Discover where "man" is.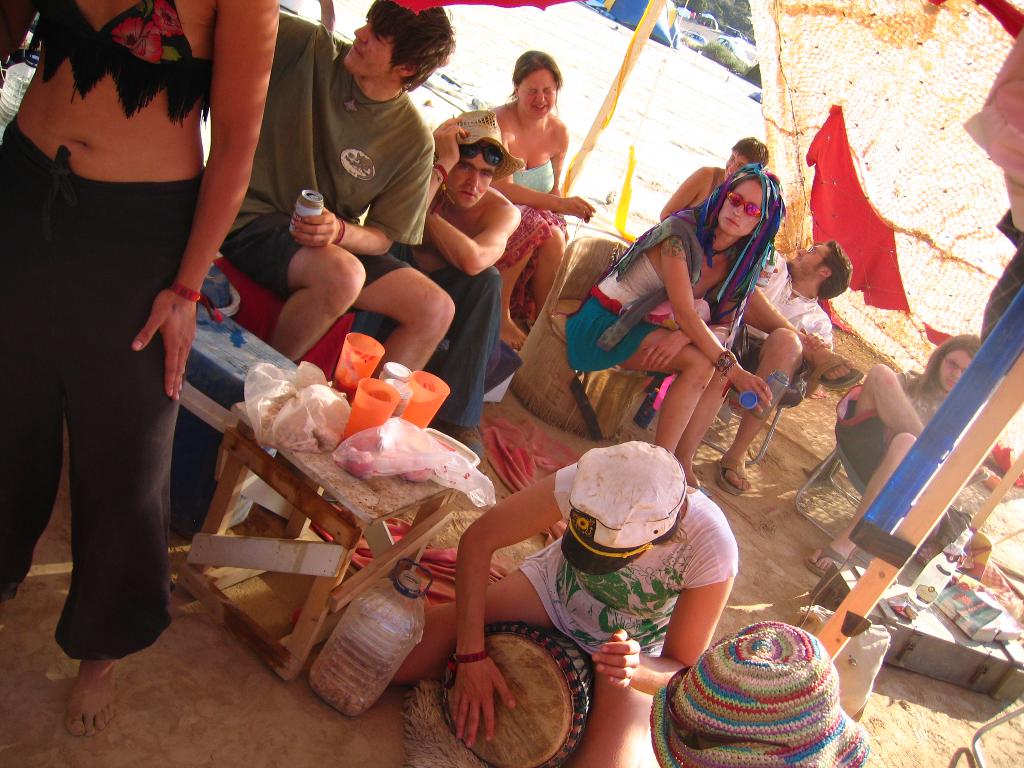
Discovered at <region>350, 105, 524, 458</region>.
